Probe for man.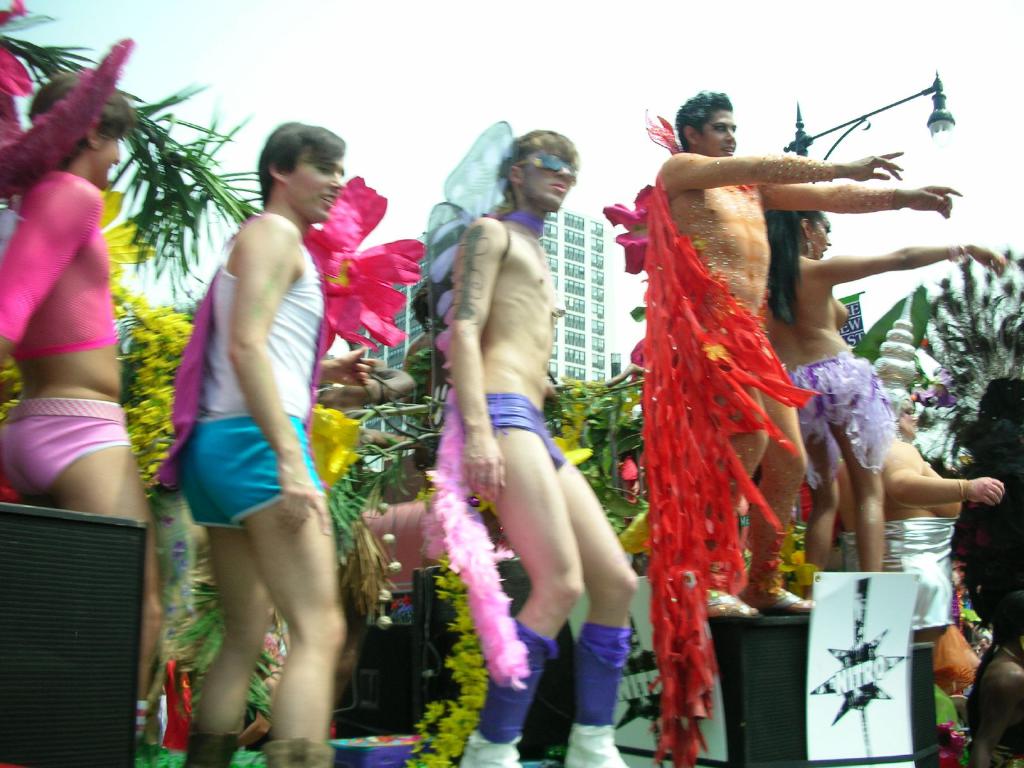
Probe result: 642:89:963:620.
